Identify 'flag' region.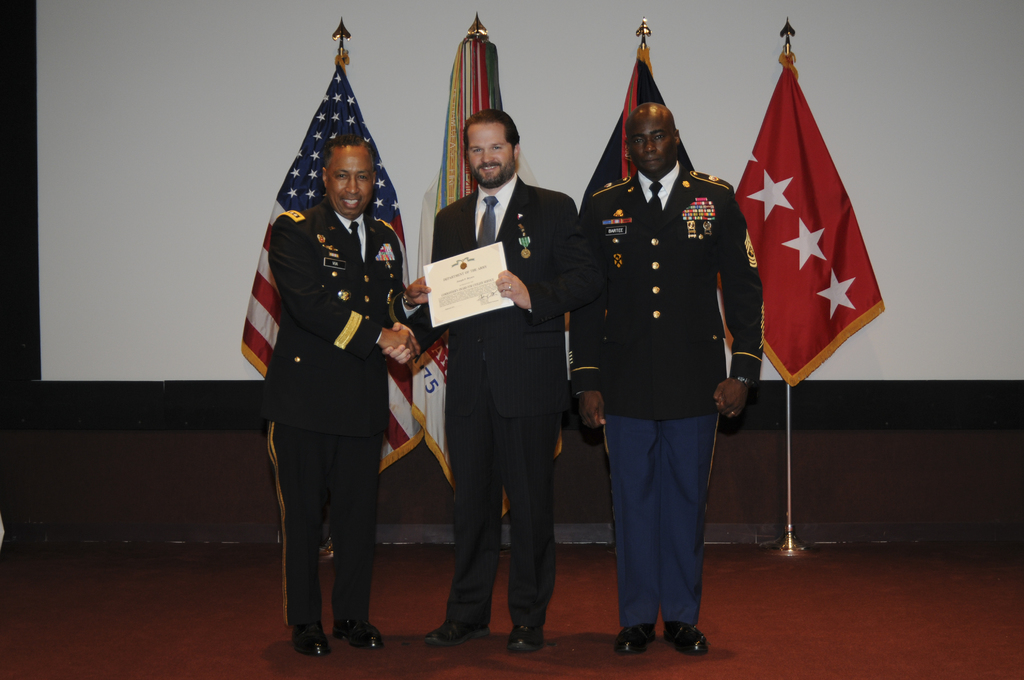
Region: <bbox>234, 47, 426, 485</bbox>.
